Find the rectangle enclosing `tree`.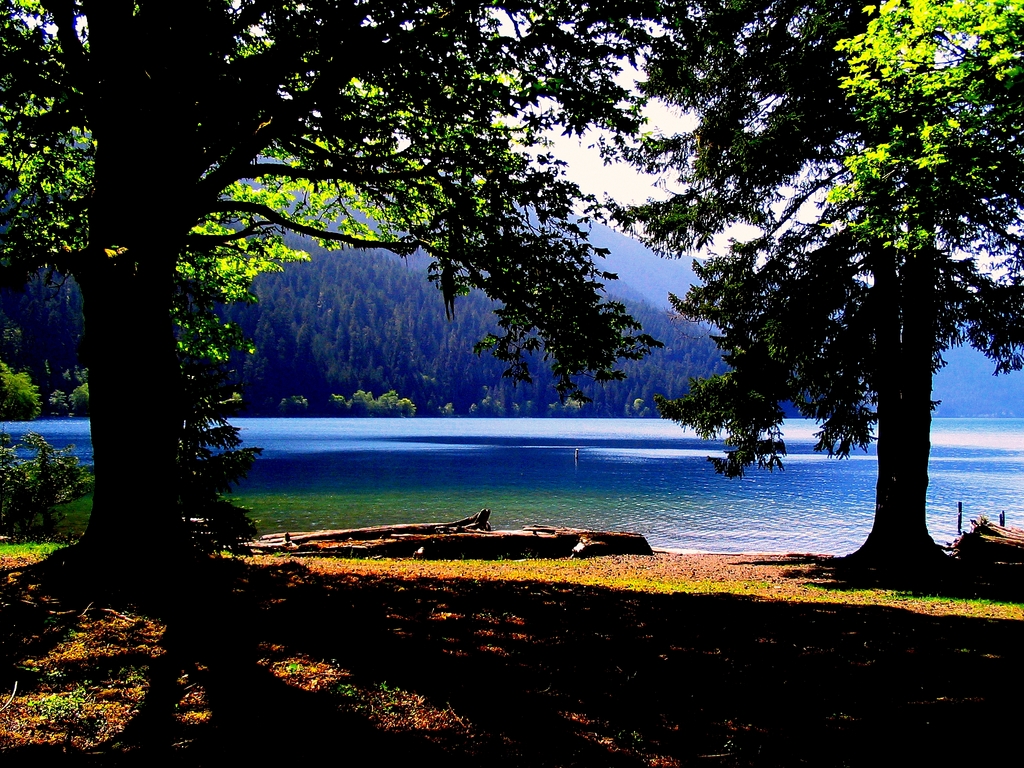
(x1=0, y1=0, x2=724, y2=647).
